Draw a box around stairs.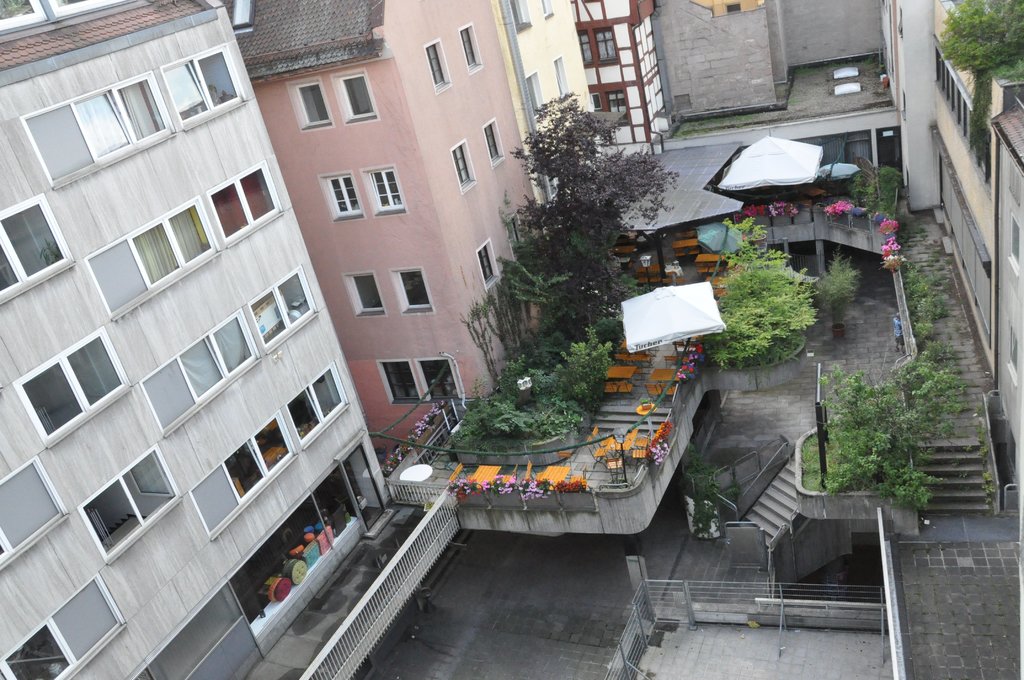
589:410:671:435.
